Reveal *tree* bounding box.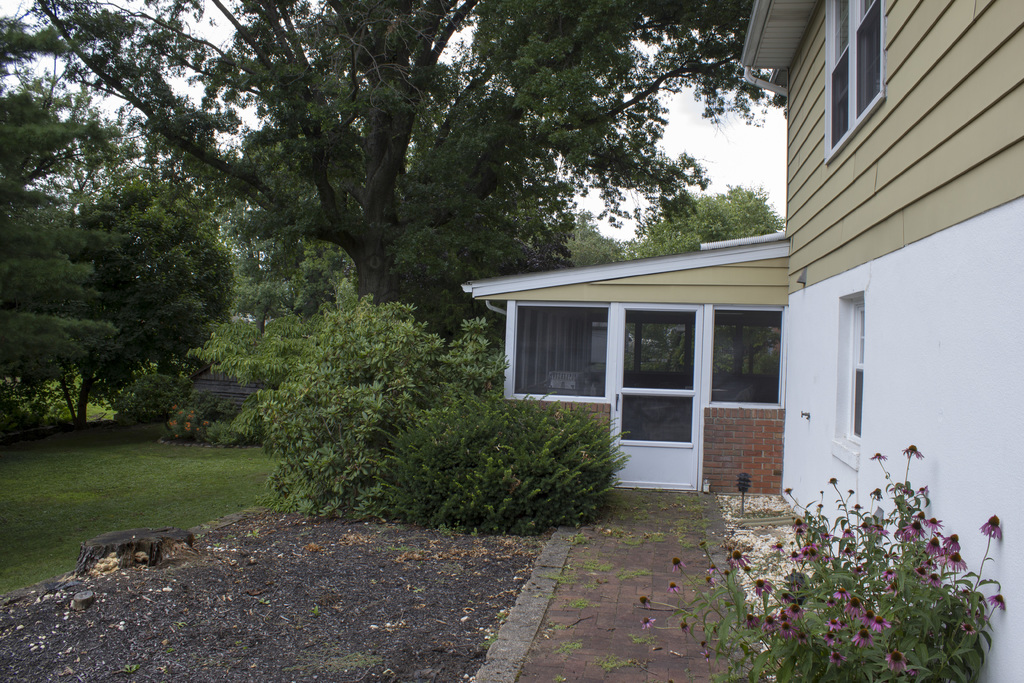
Revealed: rect(73, 167, 241, 433).
